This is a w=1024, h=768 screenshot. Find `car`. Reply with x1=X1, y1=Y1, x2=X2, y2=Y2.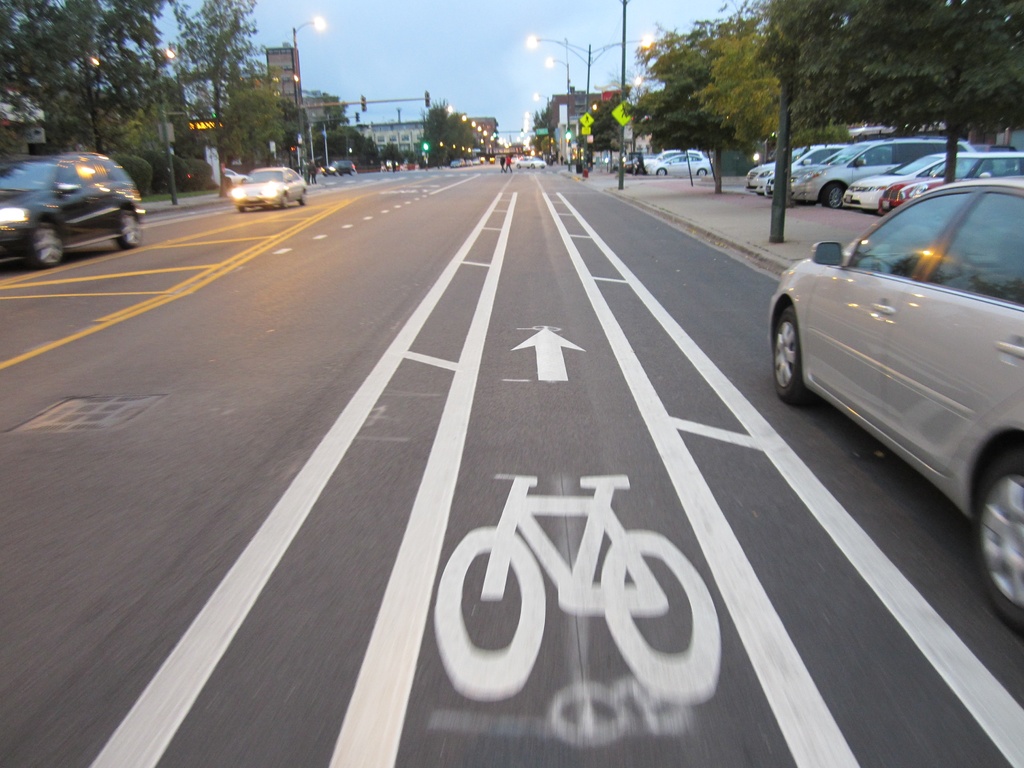
x1=874, y1=148, x2=1023, y2=214.
